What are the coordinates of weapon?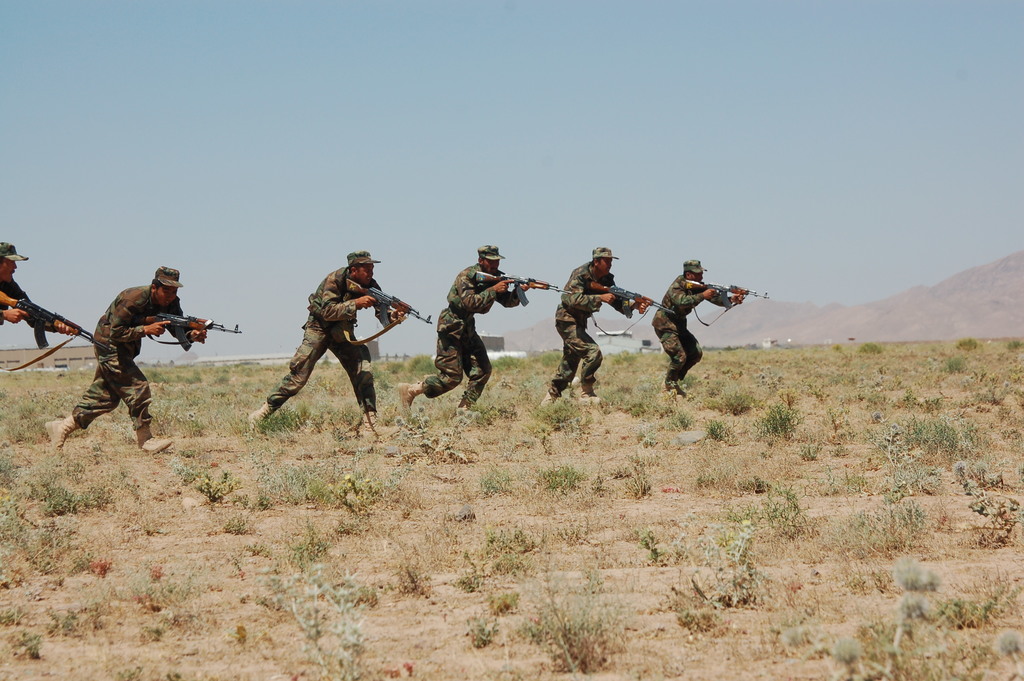
{"left": 589, "top": 283, "right": 679, "bottom": 342}.
